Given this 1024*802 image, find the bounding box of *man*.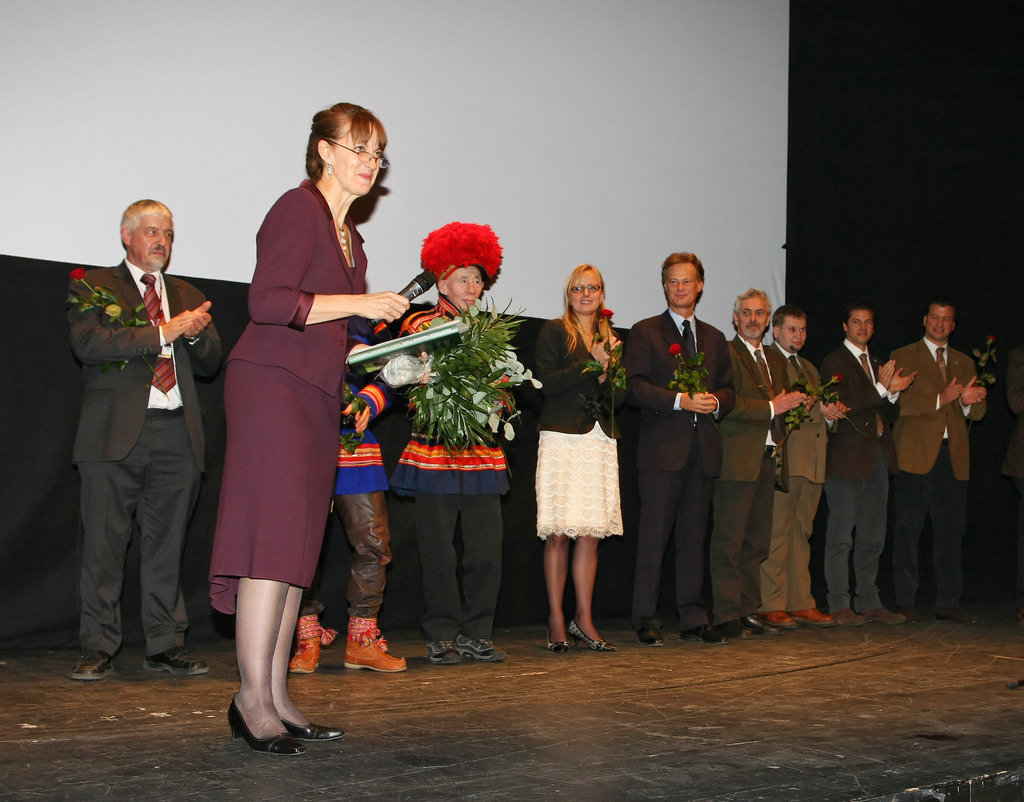
region(630, 208, 742, 651).
